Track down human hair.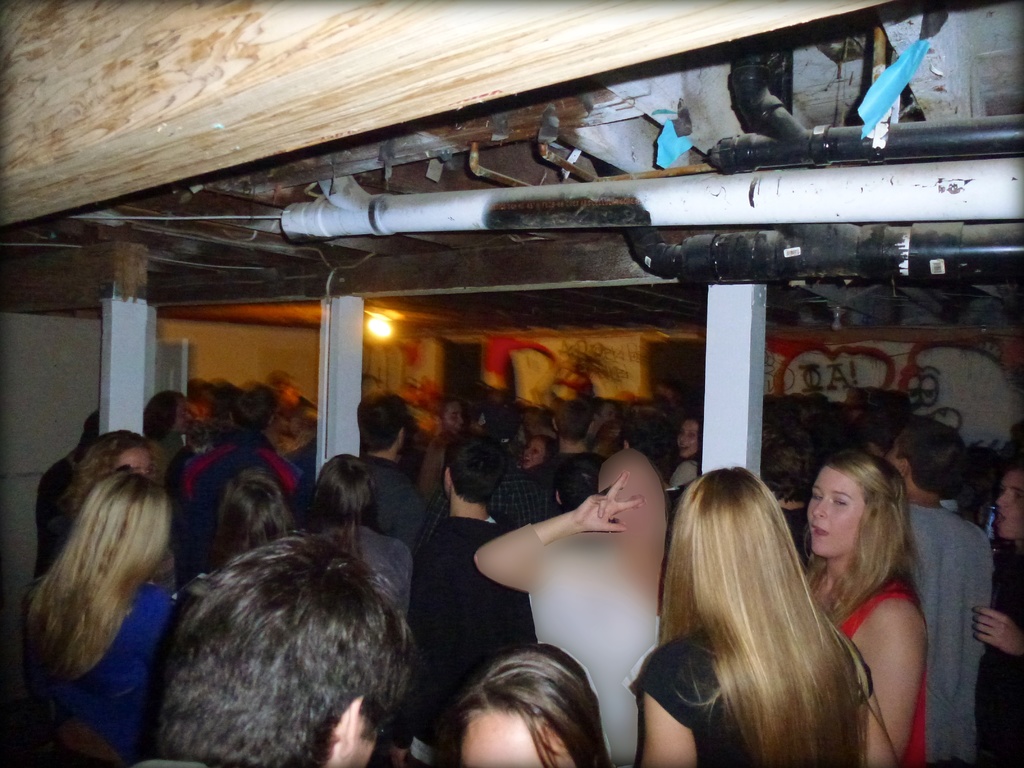
Tracked to 364, 388, 405, 461.
